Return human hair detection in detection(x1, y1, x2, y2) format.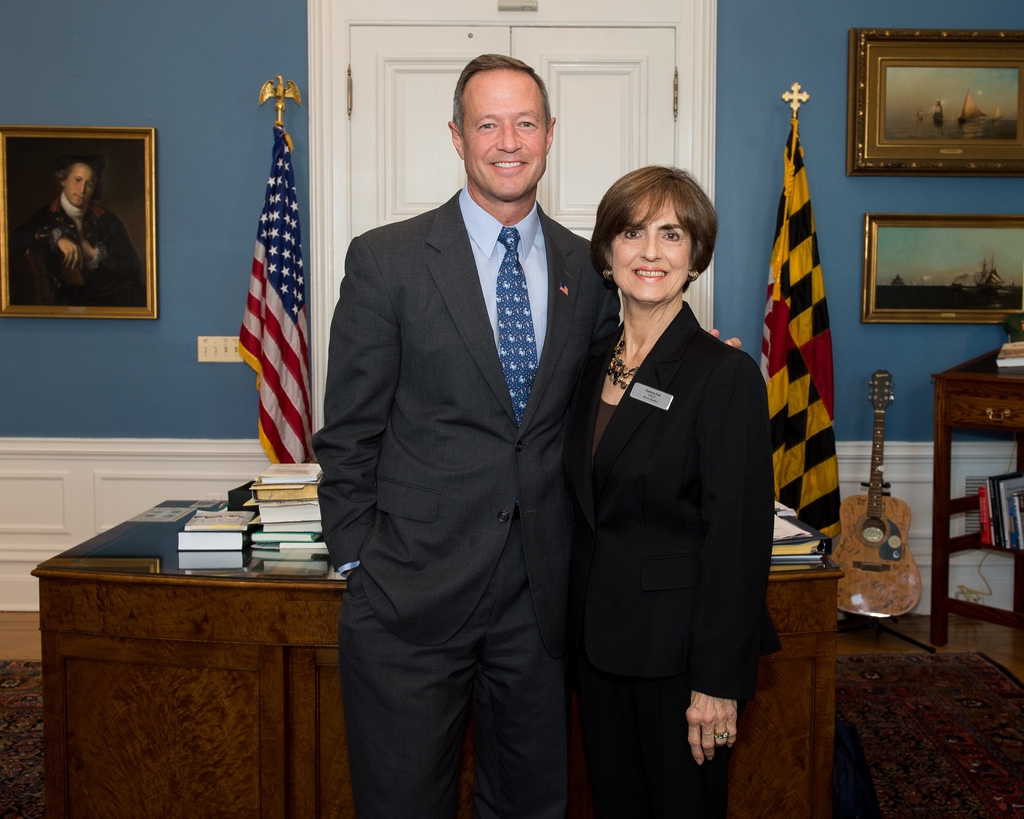
detection(592, 159, 719, 292).
